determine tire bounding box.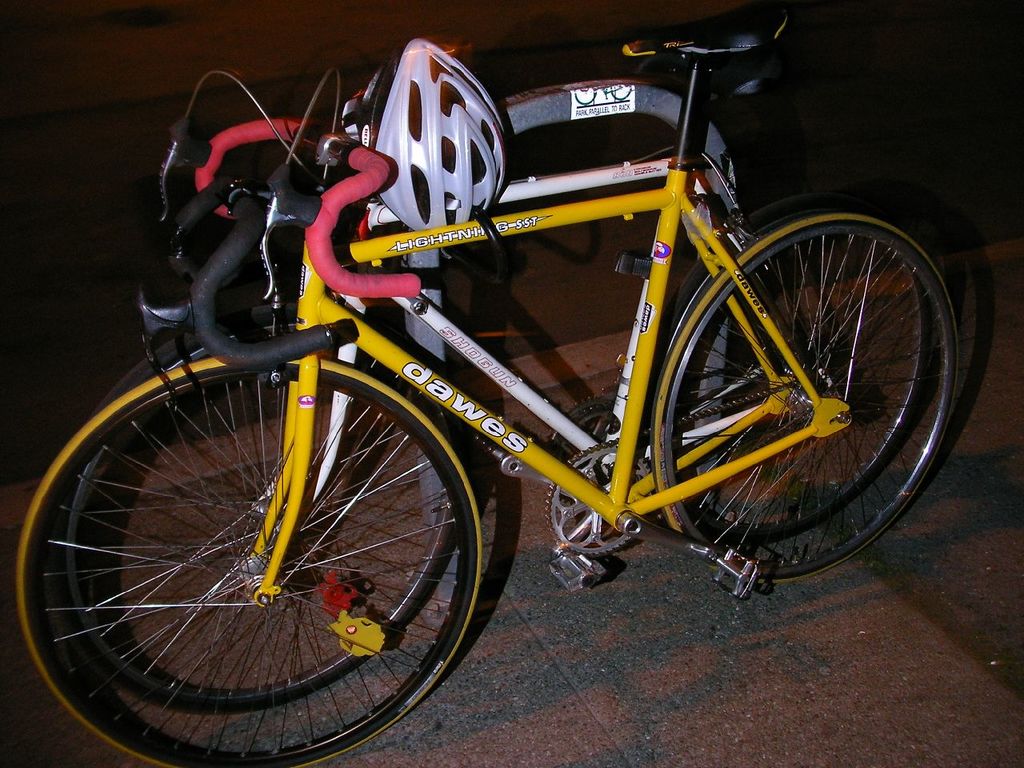
Determined: x1=15 y1=358 x2=486 y2=767.
